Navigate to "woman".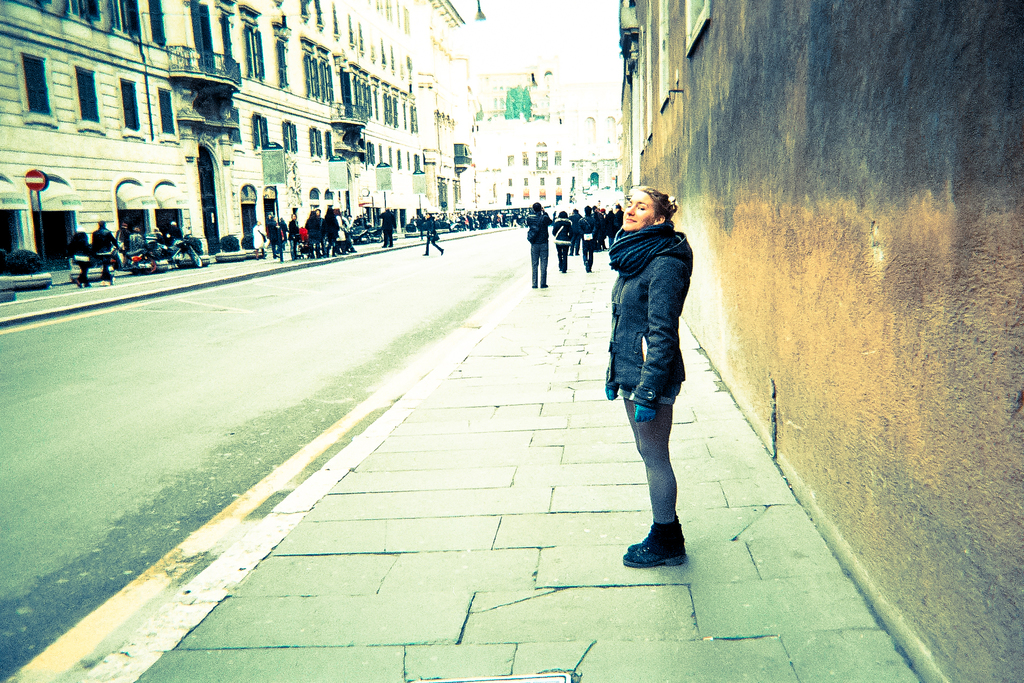
Navigation target: {"left": 67, "top": 228, "right": 93, "bottom": 292}.
